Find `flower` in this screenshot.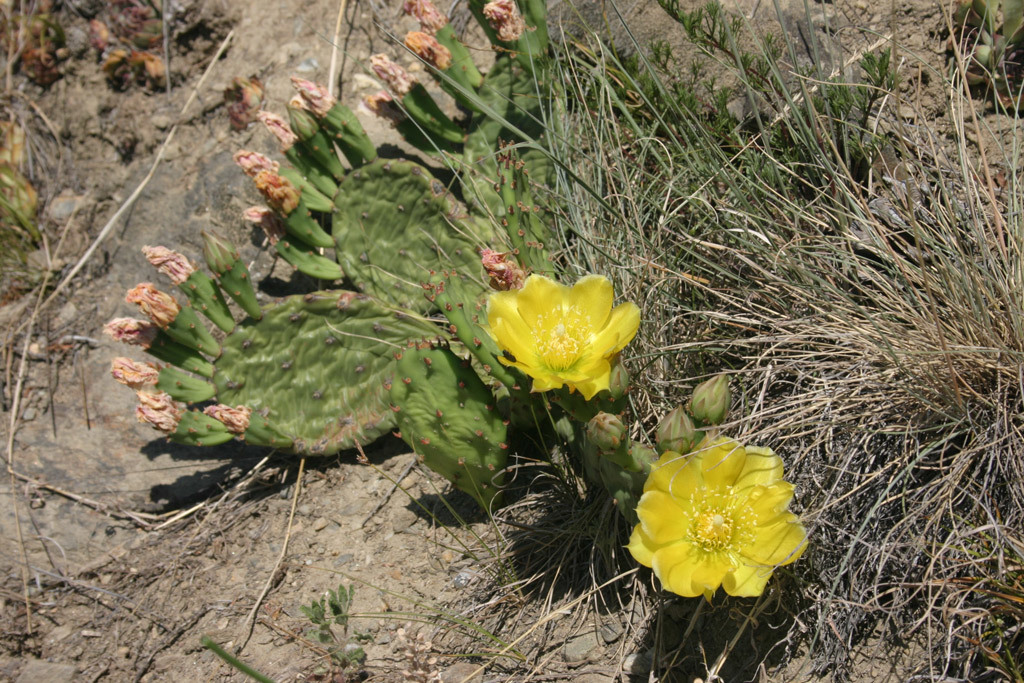
The bounding box for `flower` is detection(400, 28, 457, 76).
